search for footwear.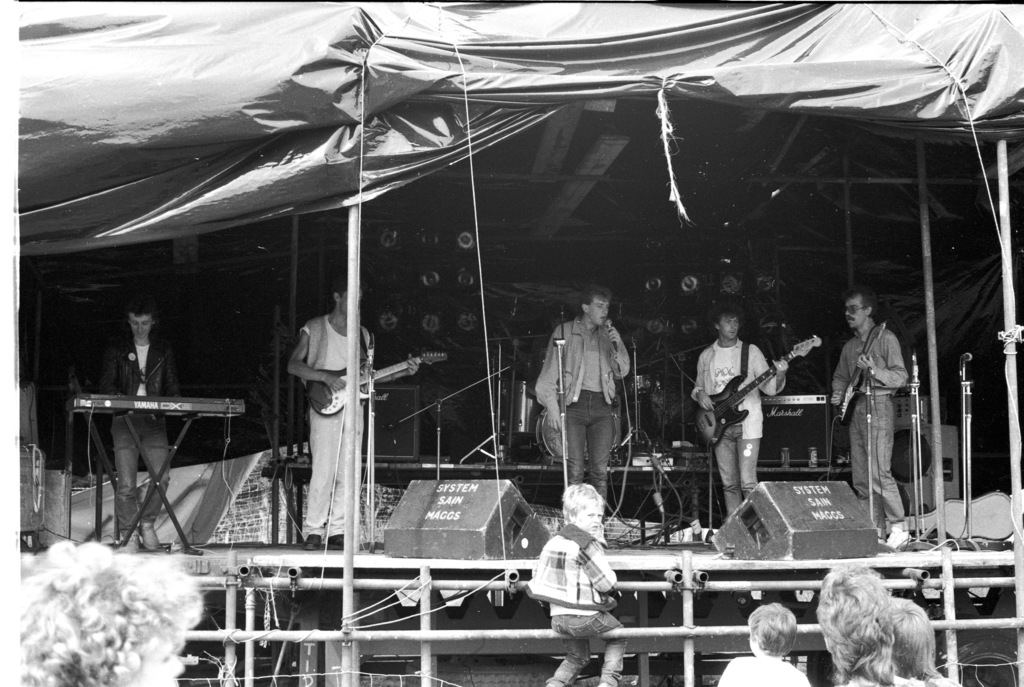
Found at detection(300, 532, 321, 550).
